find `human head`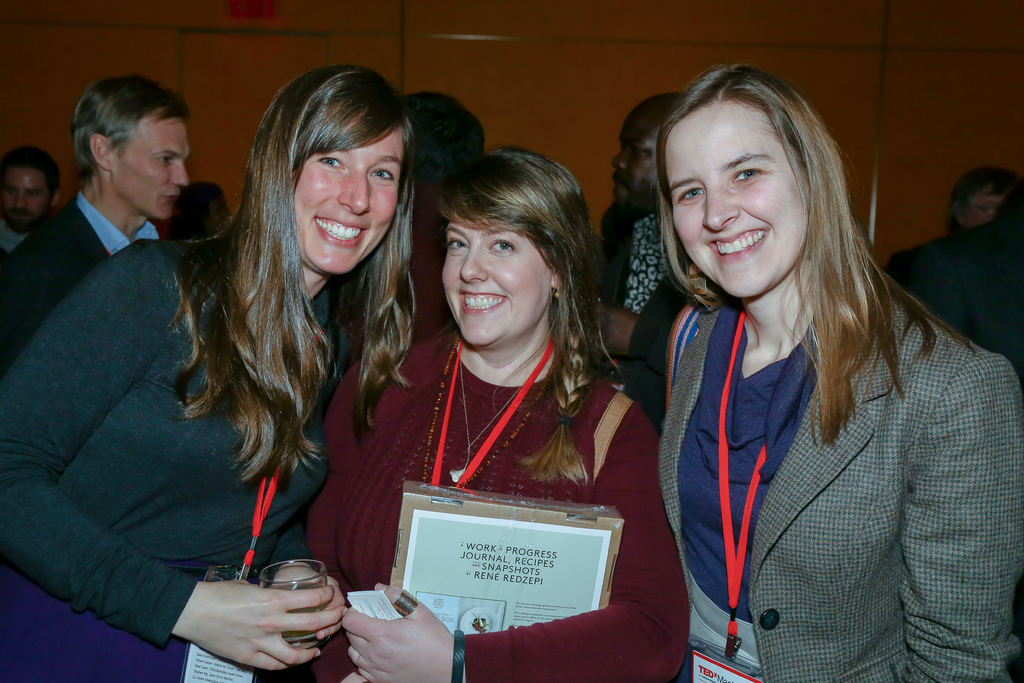
crop(430, 144, 607, 348)
